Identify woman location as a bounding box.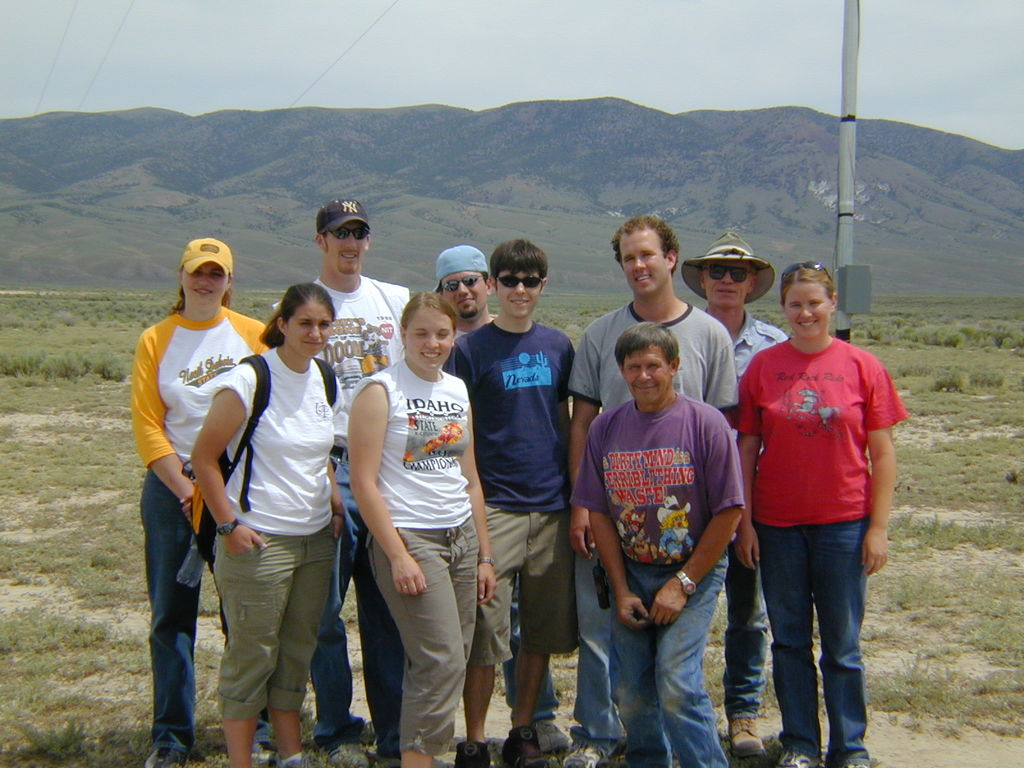
crop(733, 262, 911, 767).
